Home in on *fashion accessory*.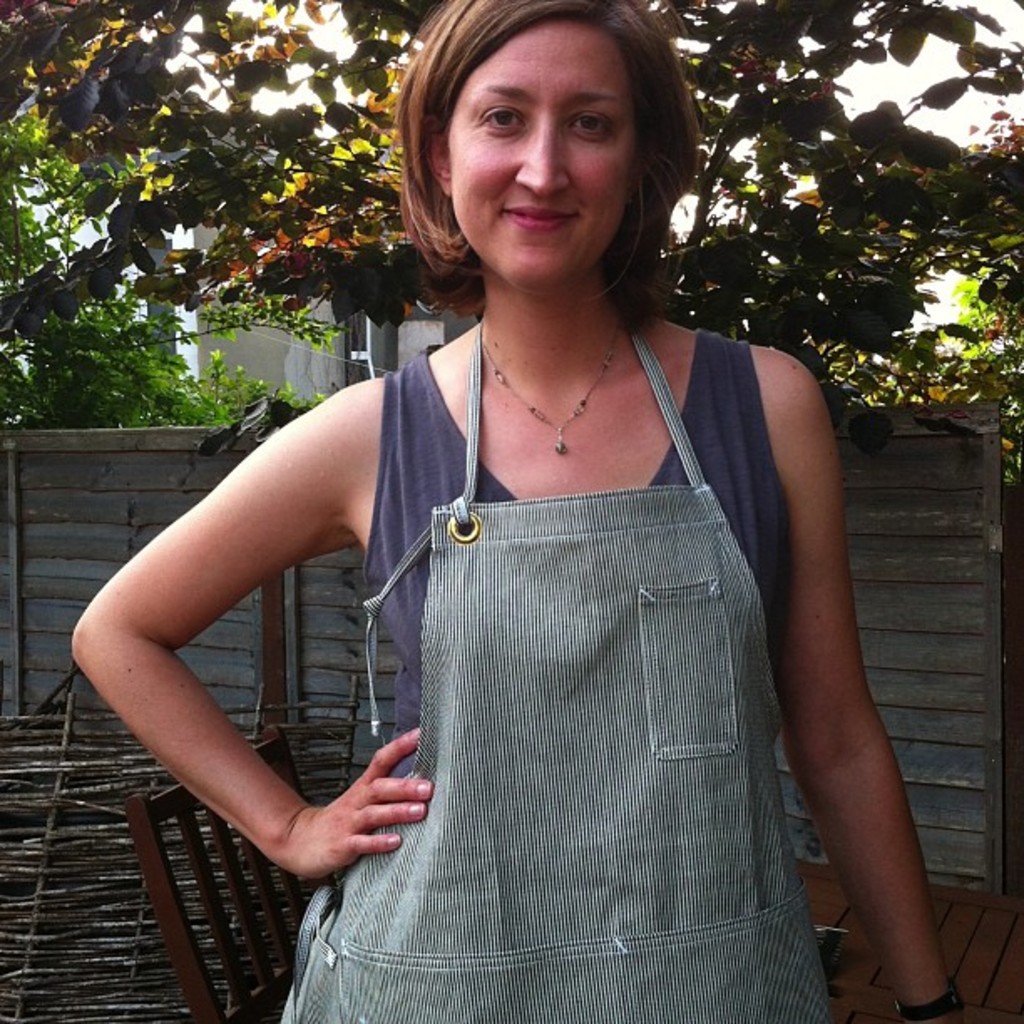
Homed in at region(887, 974, 967, 1022).
